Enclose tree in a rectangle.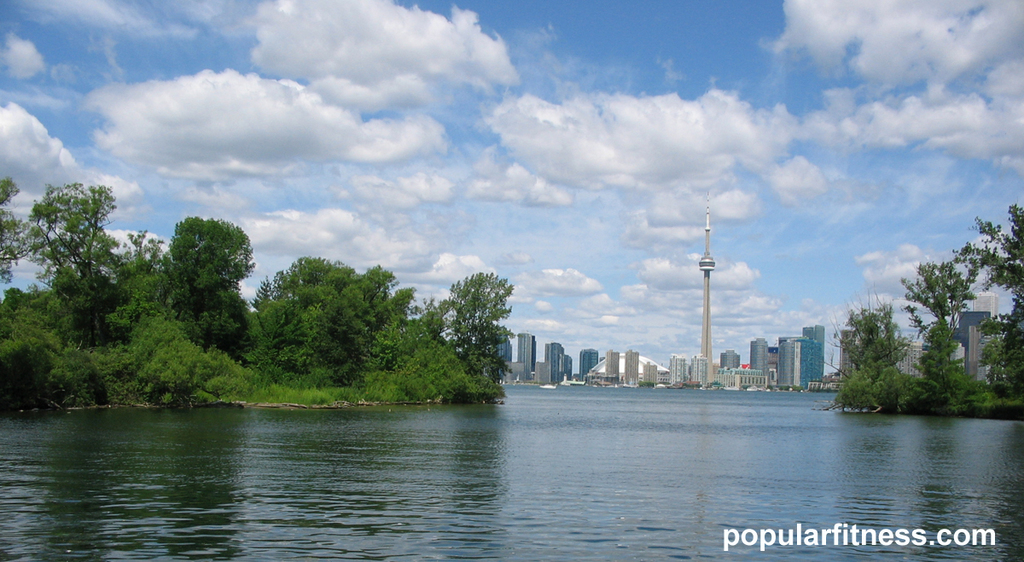
l=353, t=264, r=419, b=339.
